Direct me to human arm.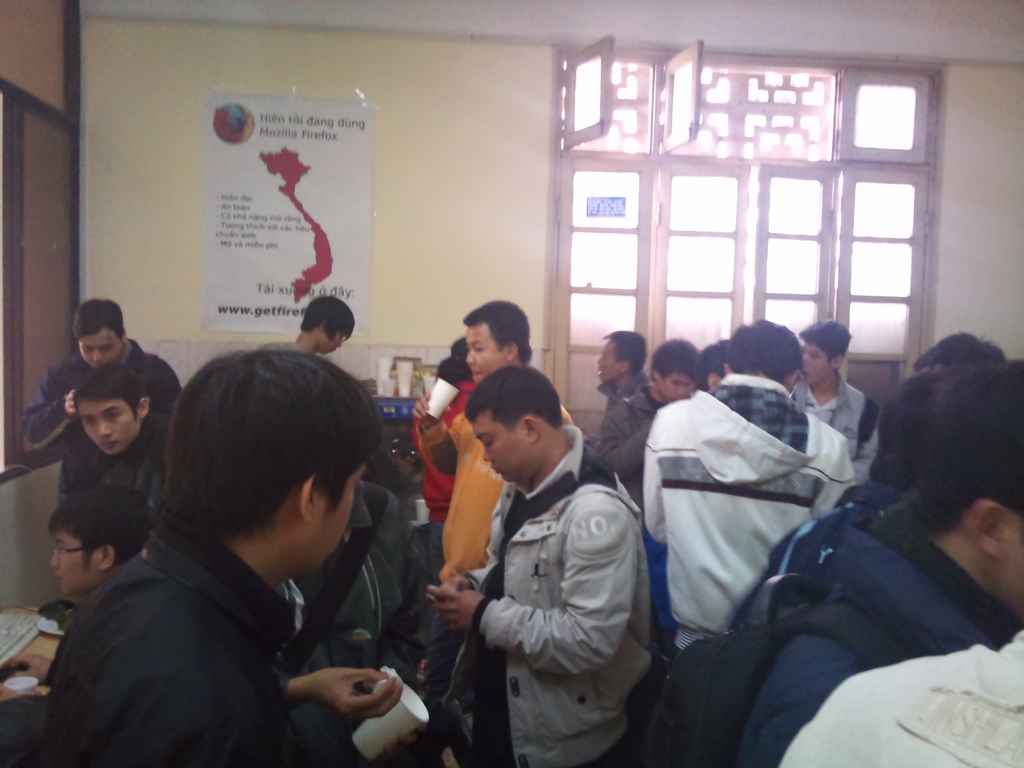
Direction: 266, 675, 404, 722.
